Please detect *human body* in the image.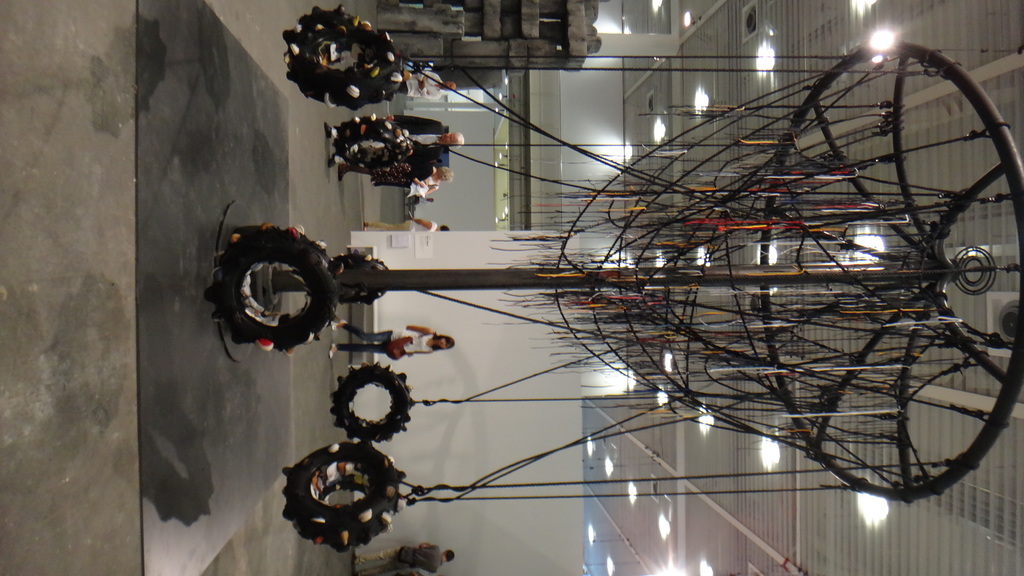
{"x1": 328, "y1": 313, "x2": 454, "y2": 356}.
